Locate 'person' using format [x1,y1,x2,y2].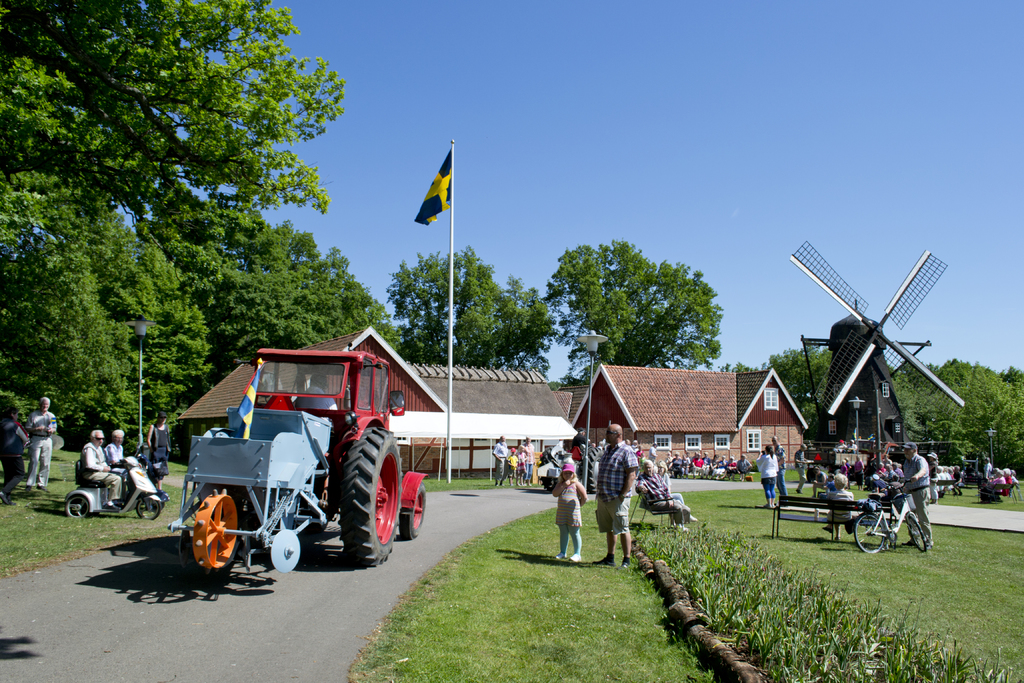
[147,412,173,497].
